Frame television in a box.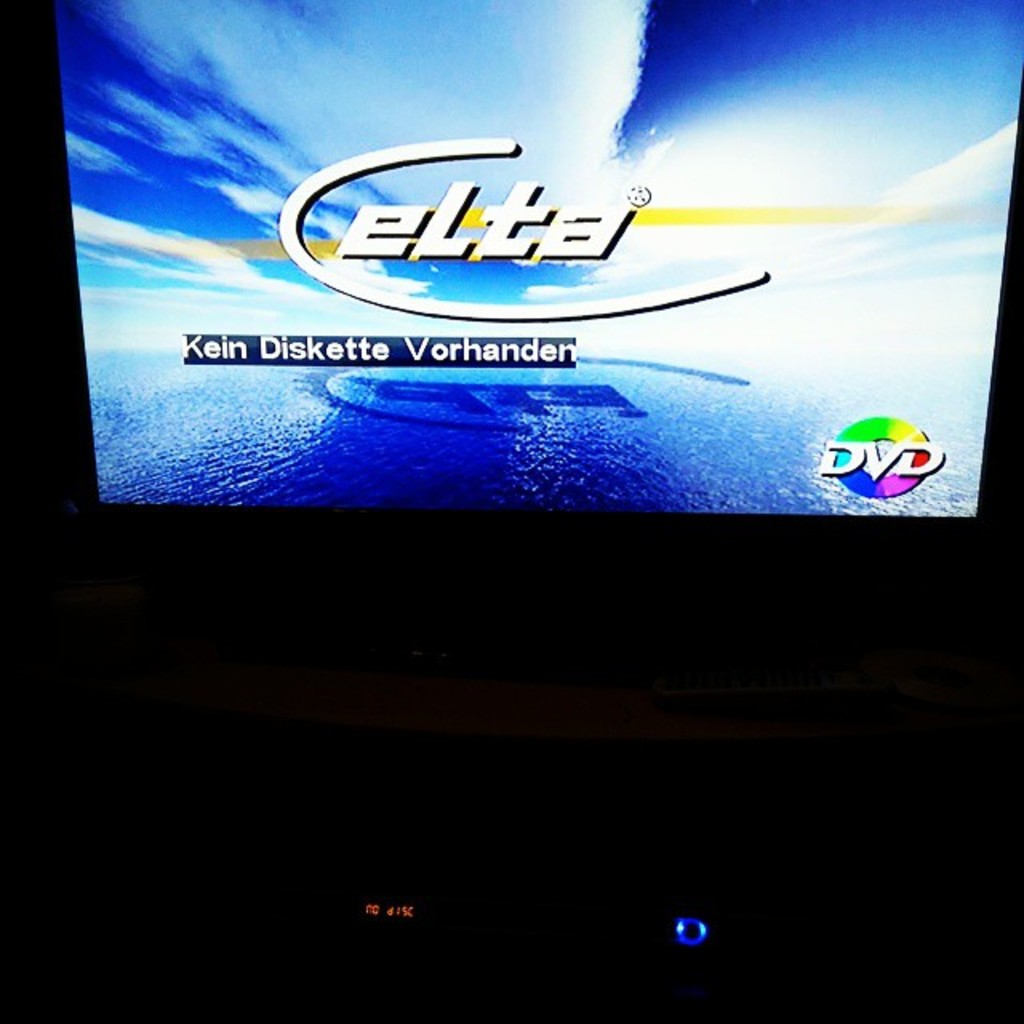
BBox(34, 5, 1022, 510).
